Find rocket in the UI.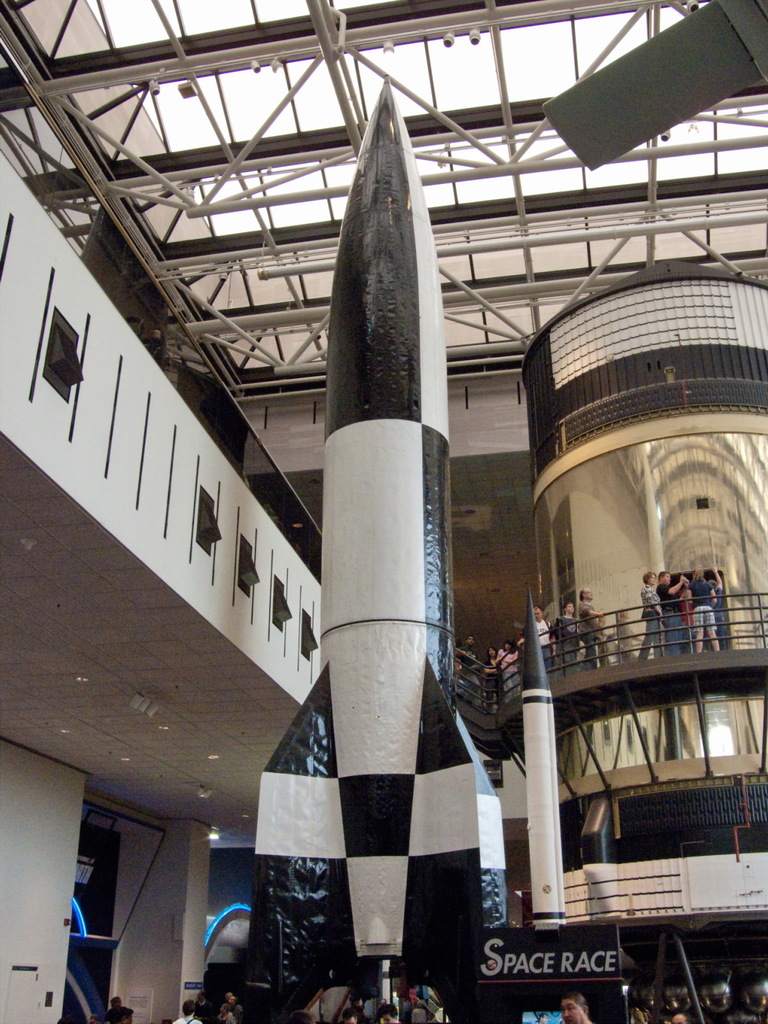
UI element at l=248, t=70, r=505, b=1023.
